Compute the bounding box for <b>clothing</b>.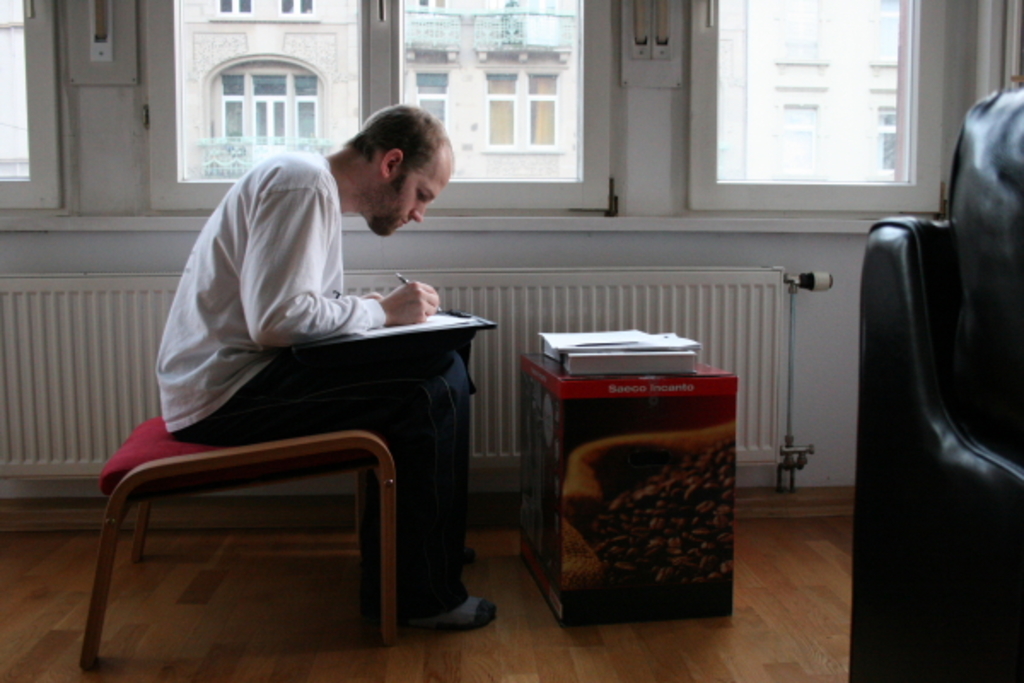
left=177, top=352, right=483, bottom=615.
